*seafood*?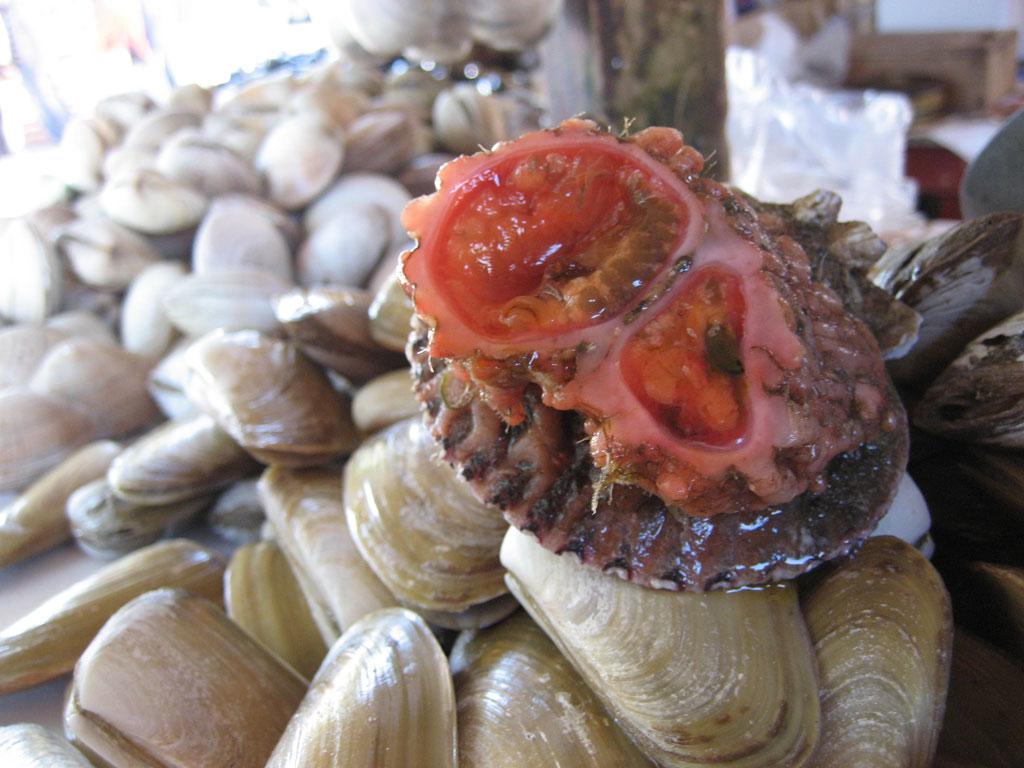
bbox=(399, 112, 915, 589)
